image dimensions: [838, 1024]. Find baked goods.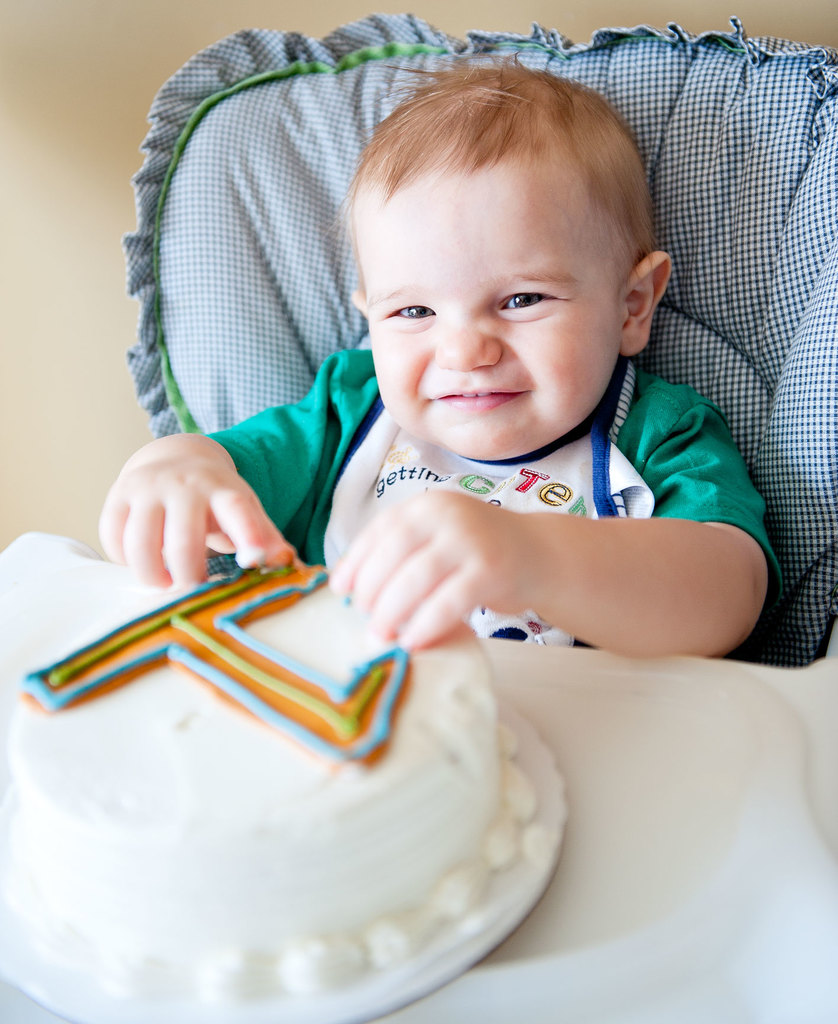
detection(0, 547, 539, 998).
